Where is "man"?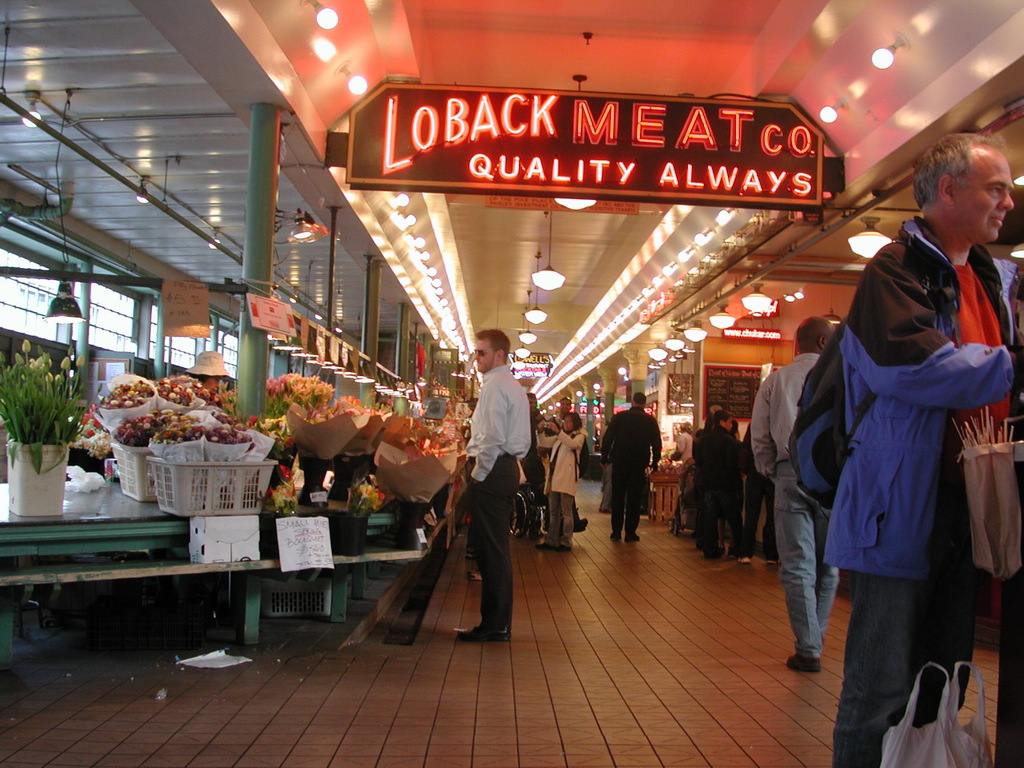
rect(706, 410, 750, 558).
